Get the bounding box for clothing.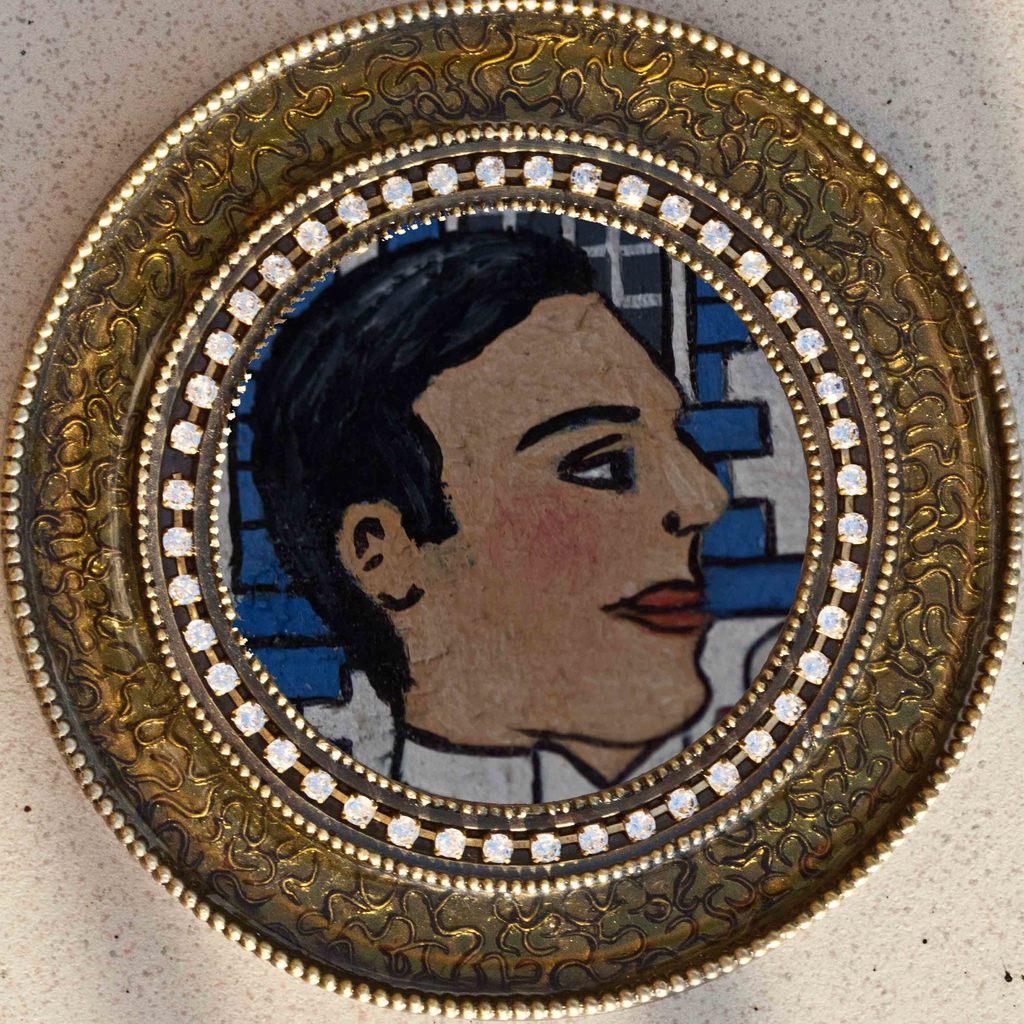
(382, 692, 663, 801).
